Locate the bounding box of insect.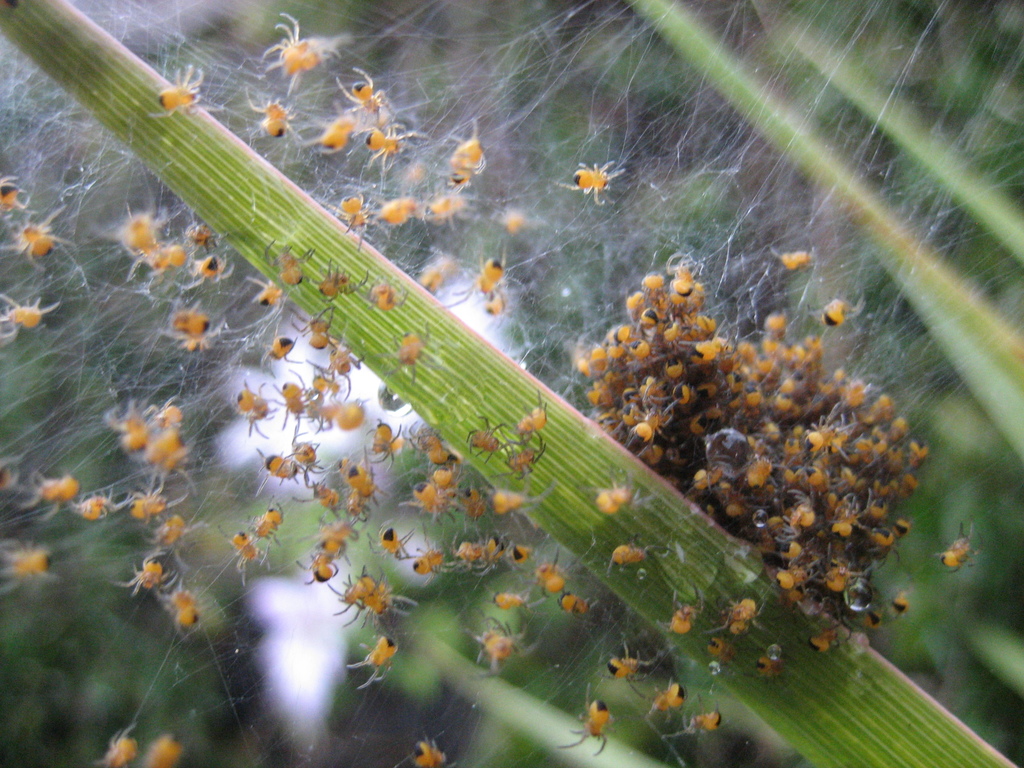
Bounding box: <bbox>0, 177, 18, 211</bbox>.
